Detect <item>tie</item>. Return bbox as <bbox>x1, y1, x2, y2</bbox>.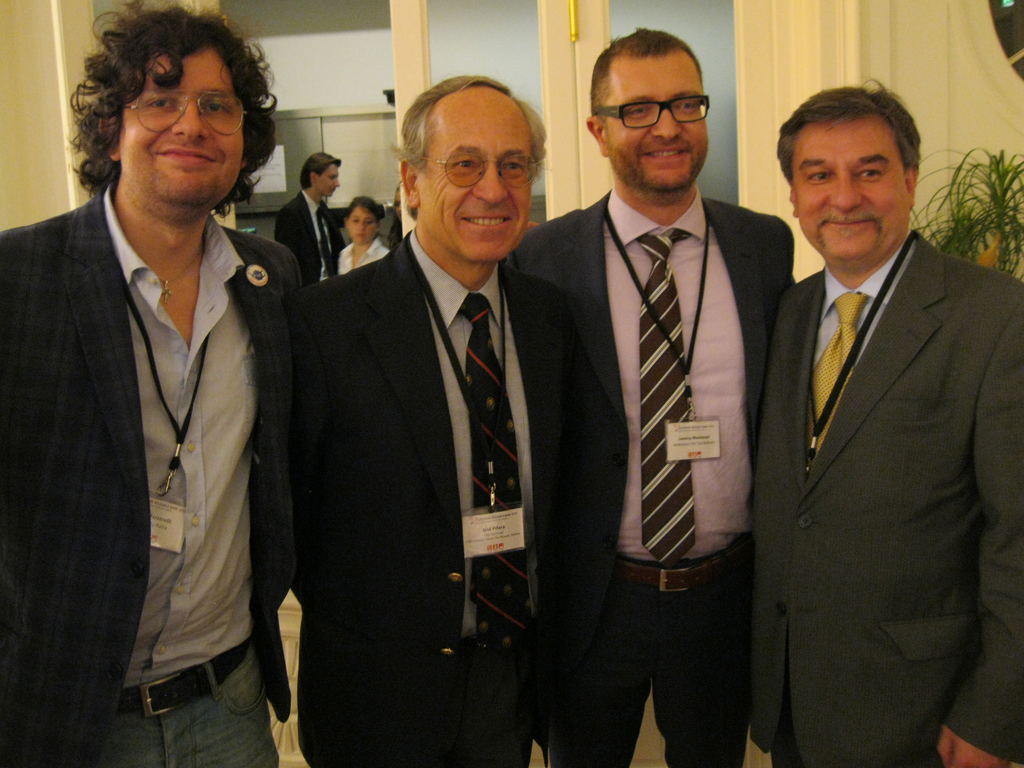
<bbox>810, 288, 868, 472</bbox>.
